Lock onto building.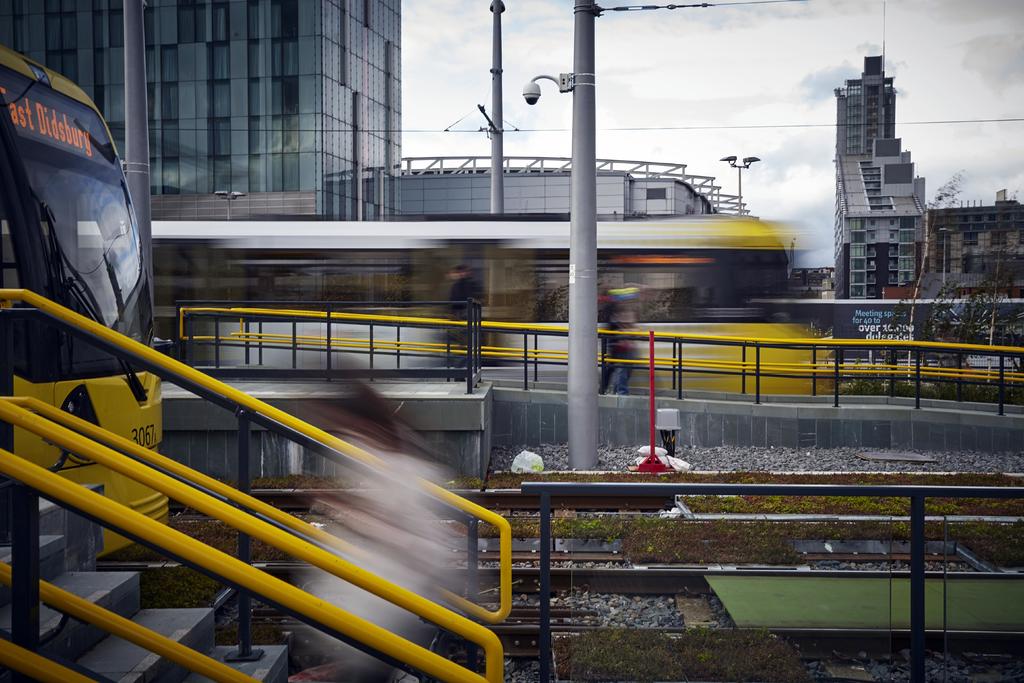
Locked: crop(1, 0, 404, 229).
